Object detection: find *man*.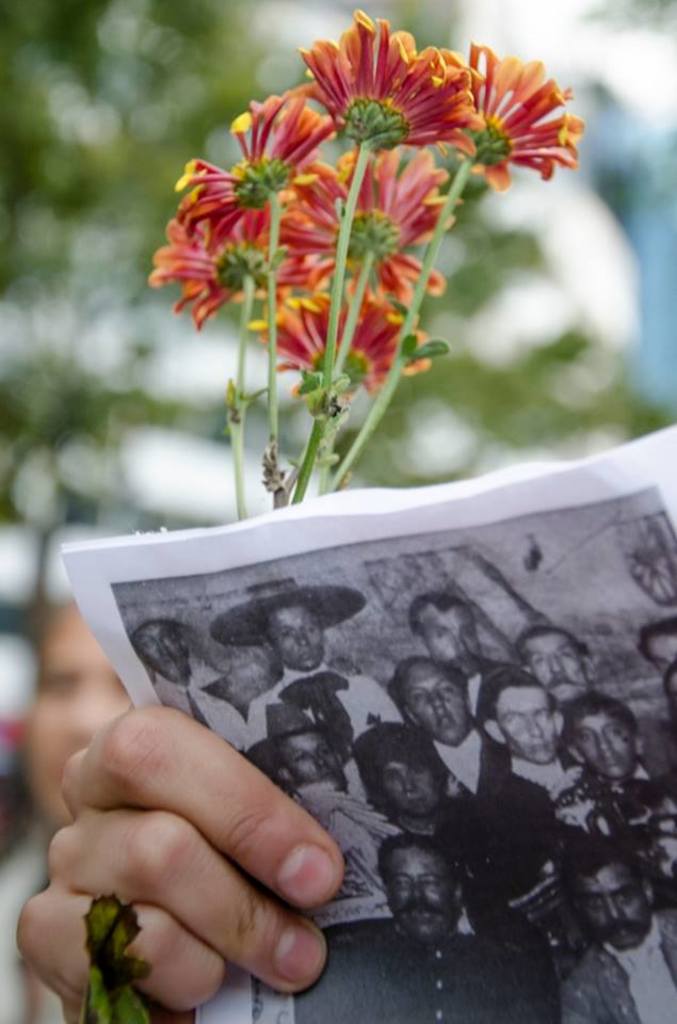
BBox(242, 577, 401, 742).
